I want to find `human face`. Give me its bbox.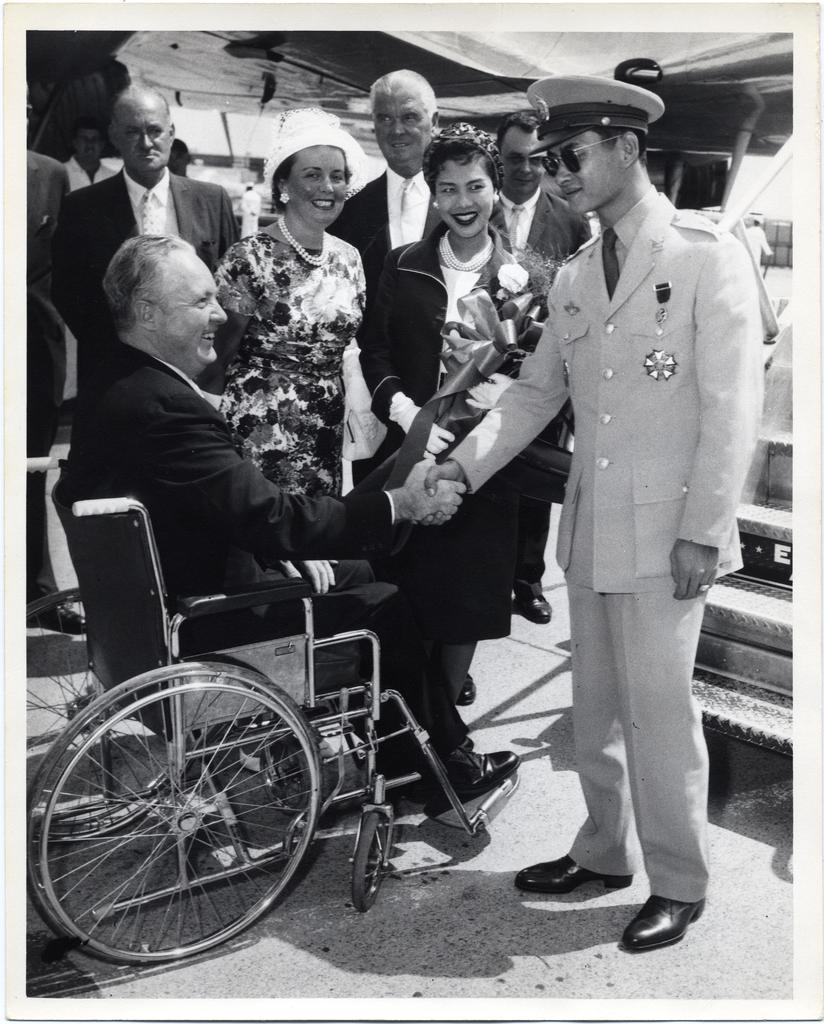
bbox(289, 147, 345, 223).
